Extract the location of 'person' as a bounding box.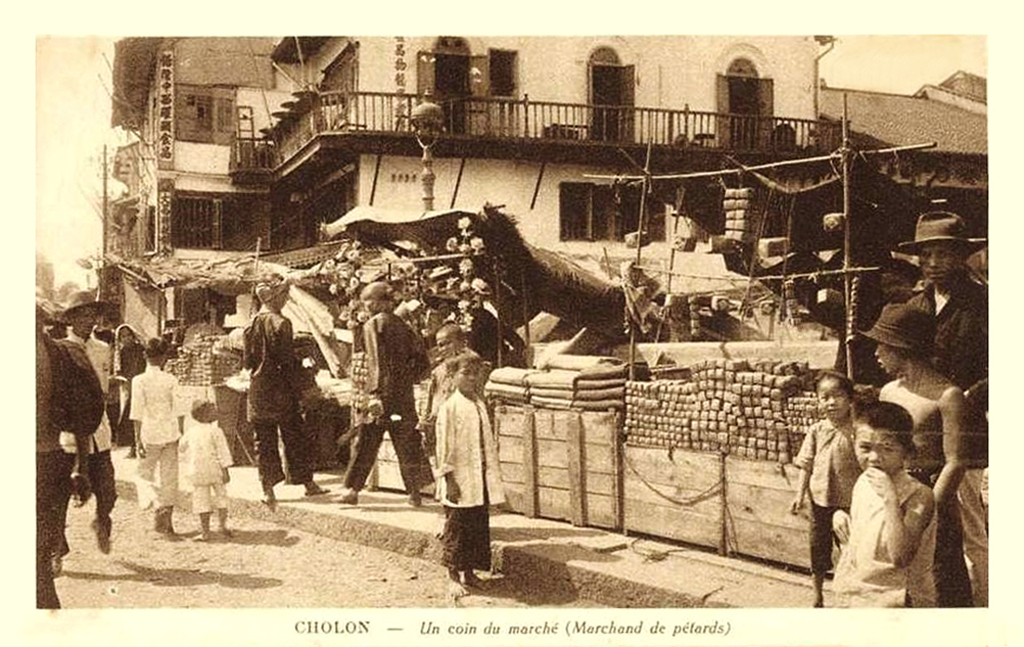
851/299/975/610.
